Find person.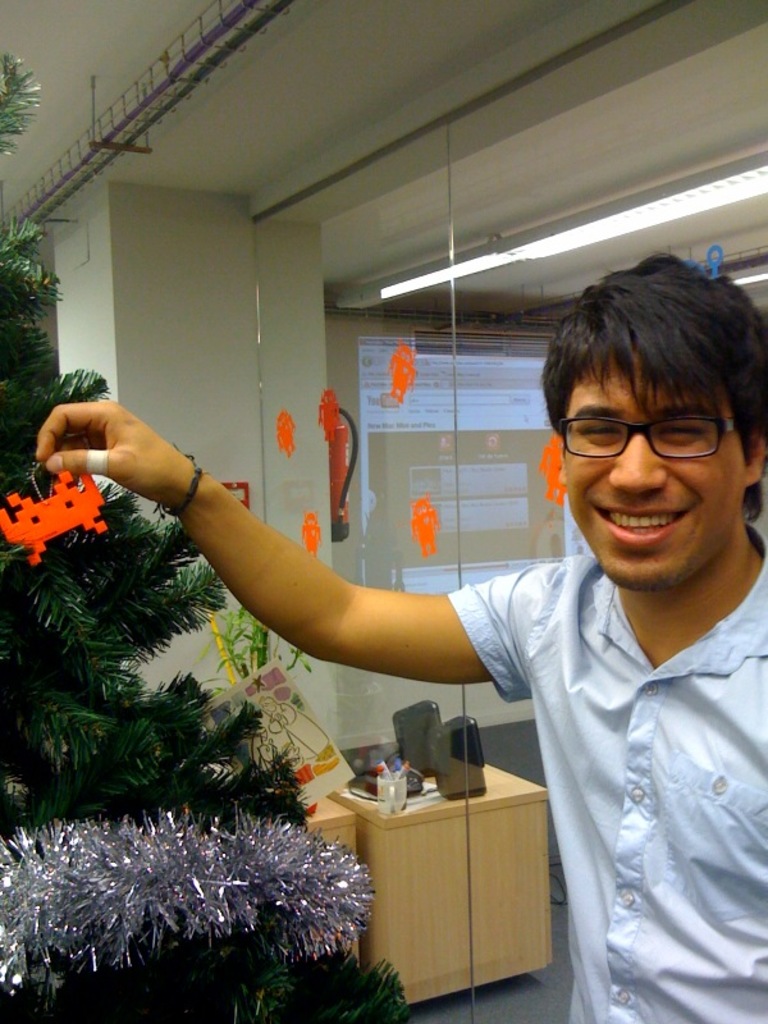
<box>28,248,767,1023</box>.
